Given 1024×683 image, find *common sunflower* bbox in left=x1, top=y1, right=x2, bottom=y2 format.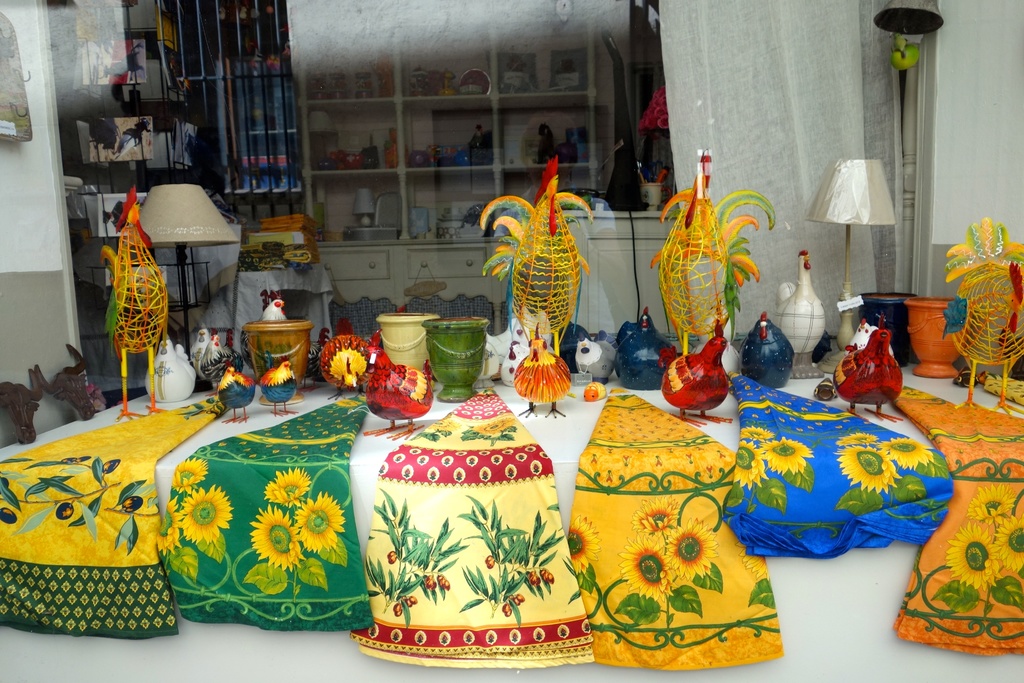
left=952, top=527, right=1002, bottom=595.
